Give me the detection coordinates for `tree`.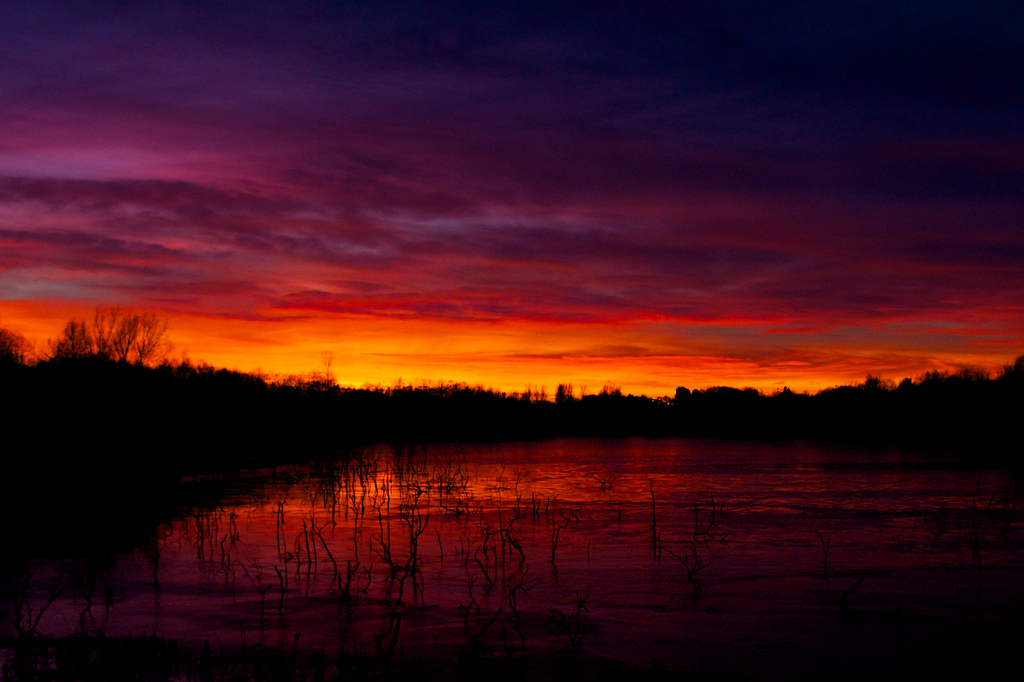
BBox(138, 319, 179, 370).
